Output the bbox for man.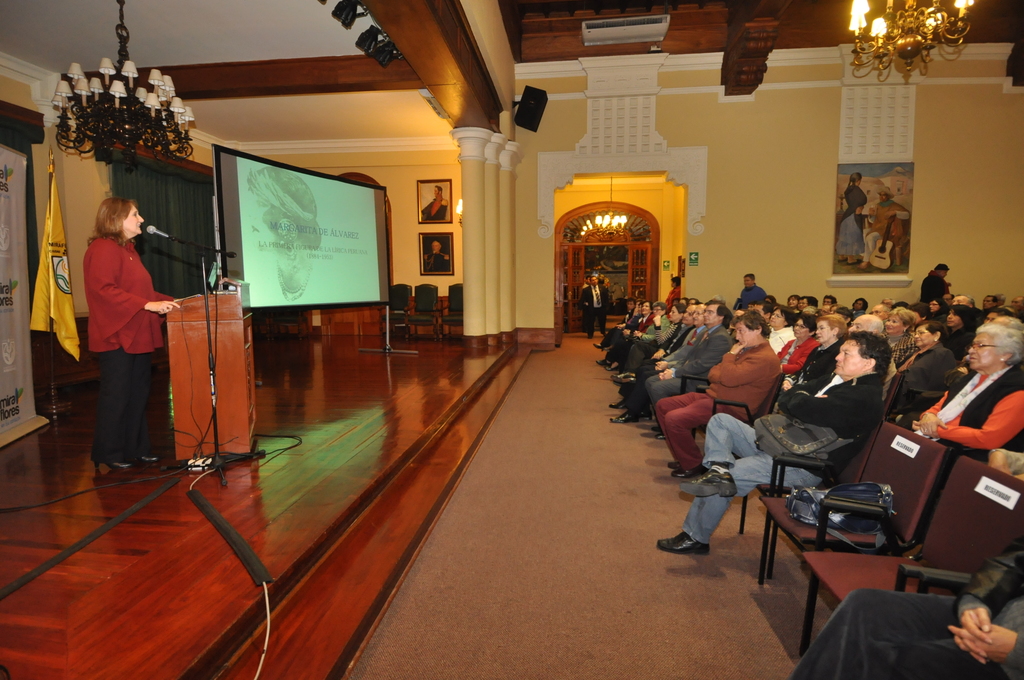
<bbox>579, 273, 614, 339</bbox>.
